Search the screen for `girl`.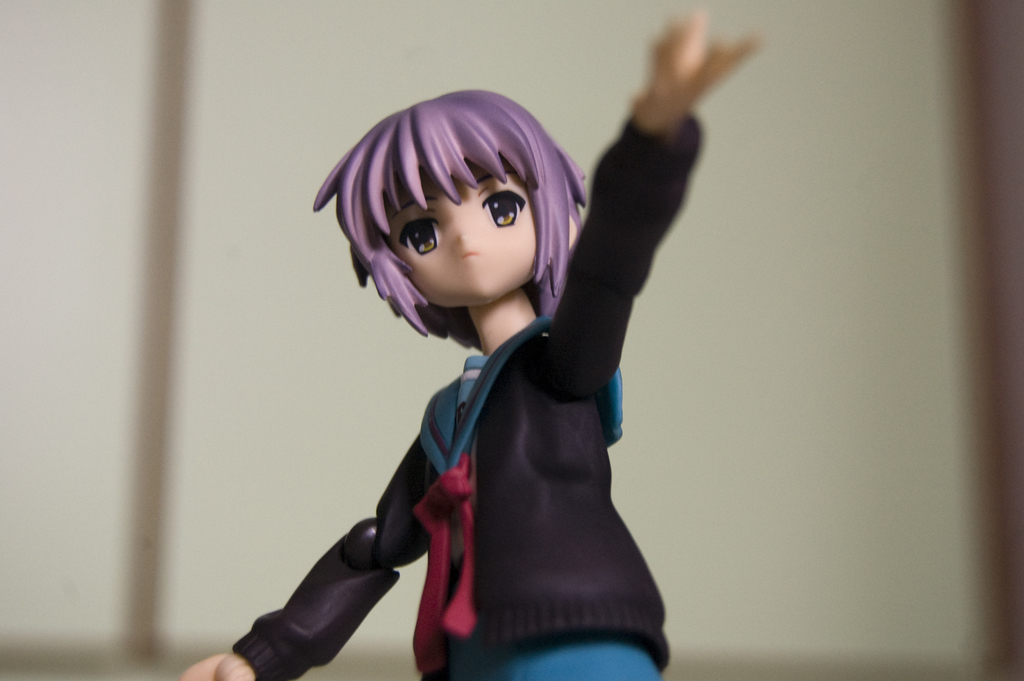
Found at (left=176, top=1, right=765, bottom=680).
